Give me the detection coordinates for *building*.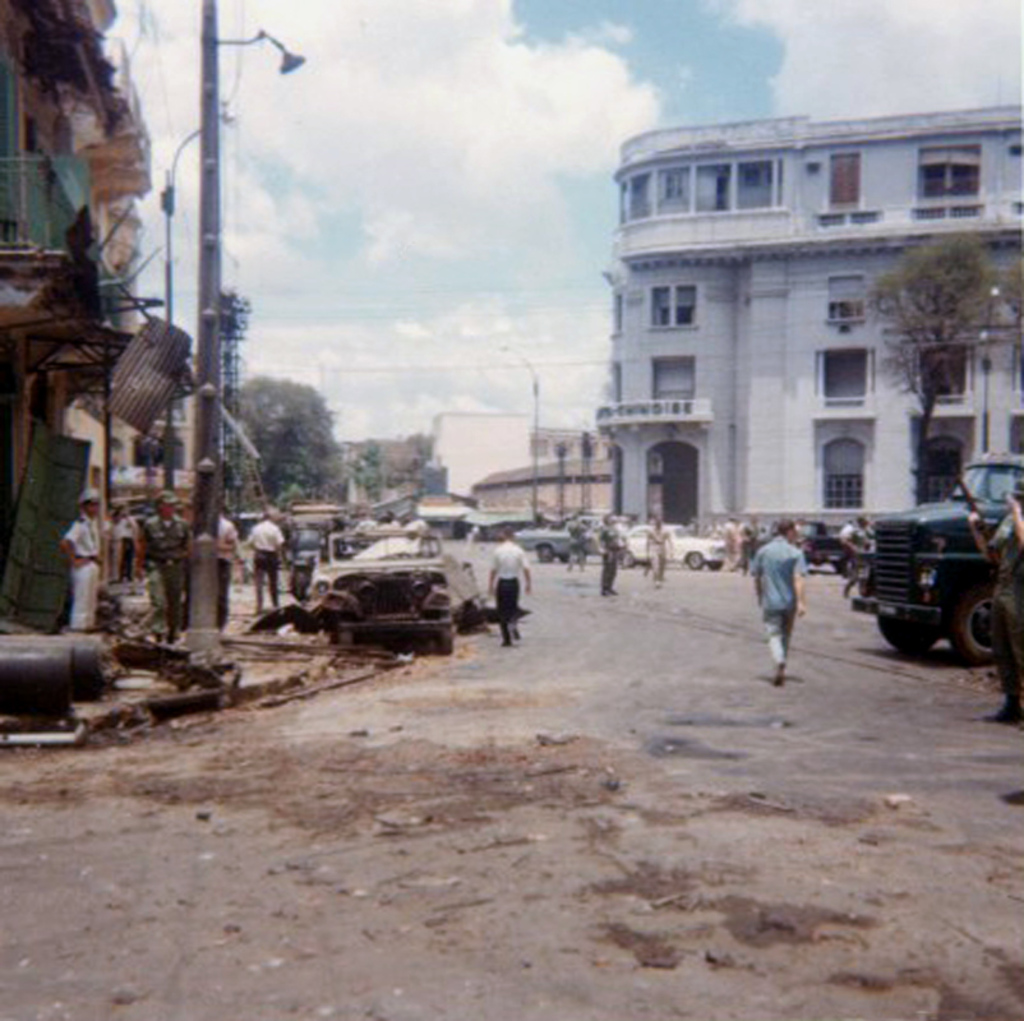
box=[601, 108, 1023, 546].
